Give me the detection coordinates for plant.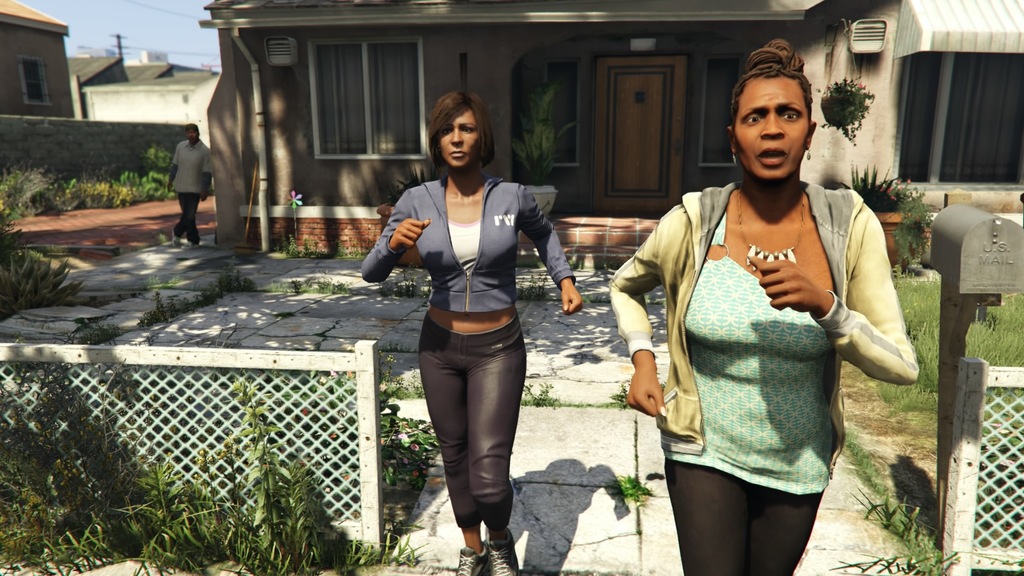
[x1=273, y1=277, x2=421, y2=301].
